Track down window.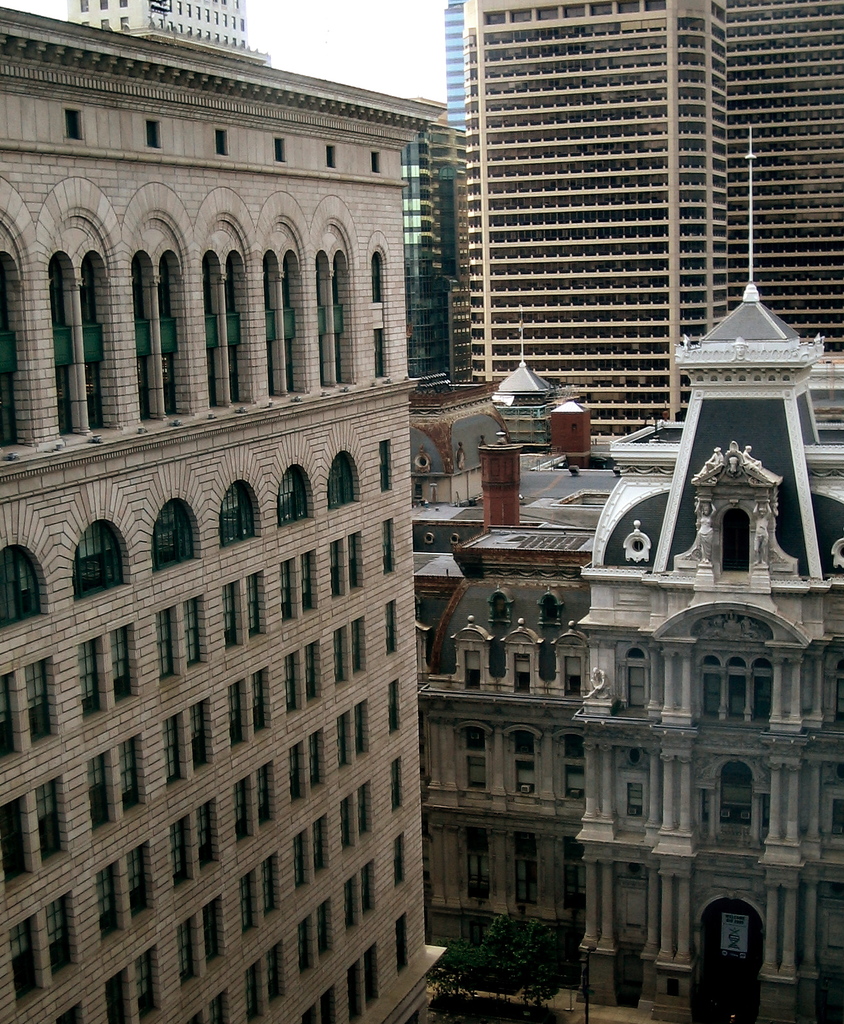
Tracked to 629/784/647/823.
